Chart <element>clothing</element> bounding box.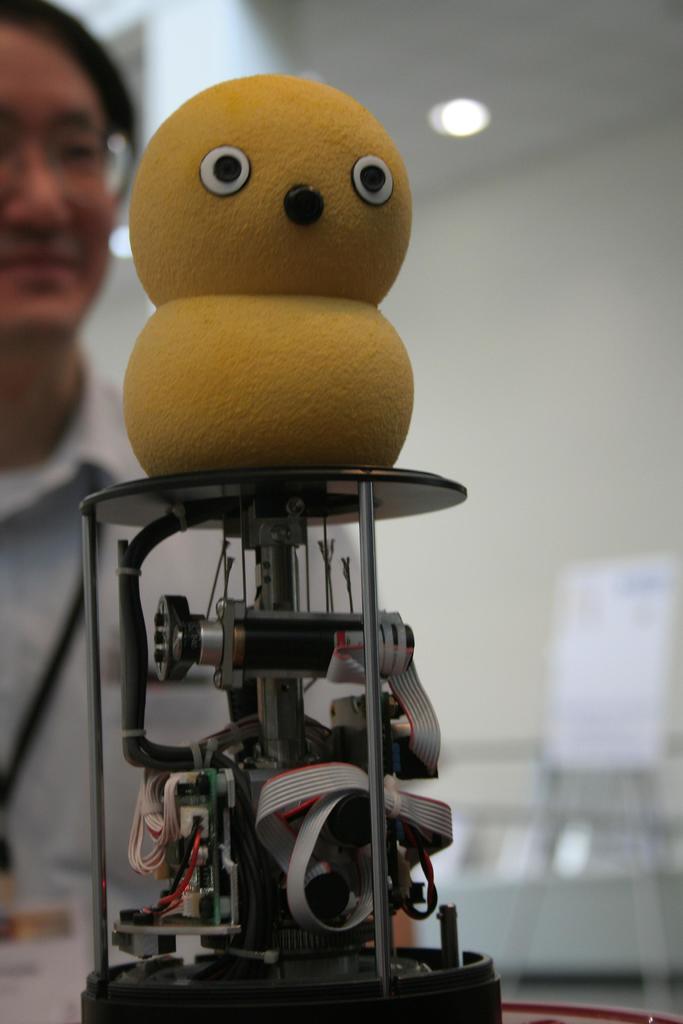
Charted: [0,344,370,939].
